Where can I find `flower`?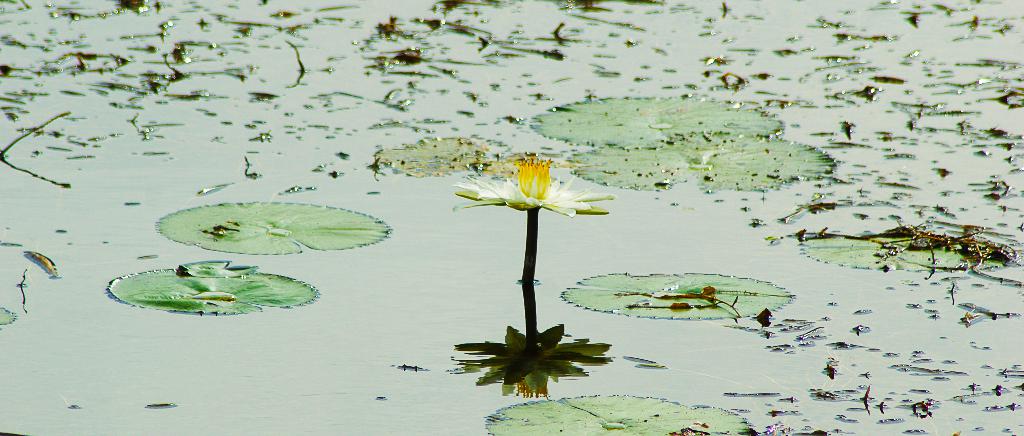
You can find it at (454, 155, 618, 224).
